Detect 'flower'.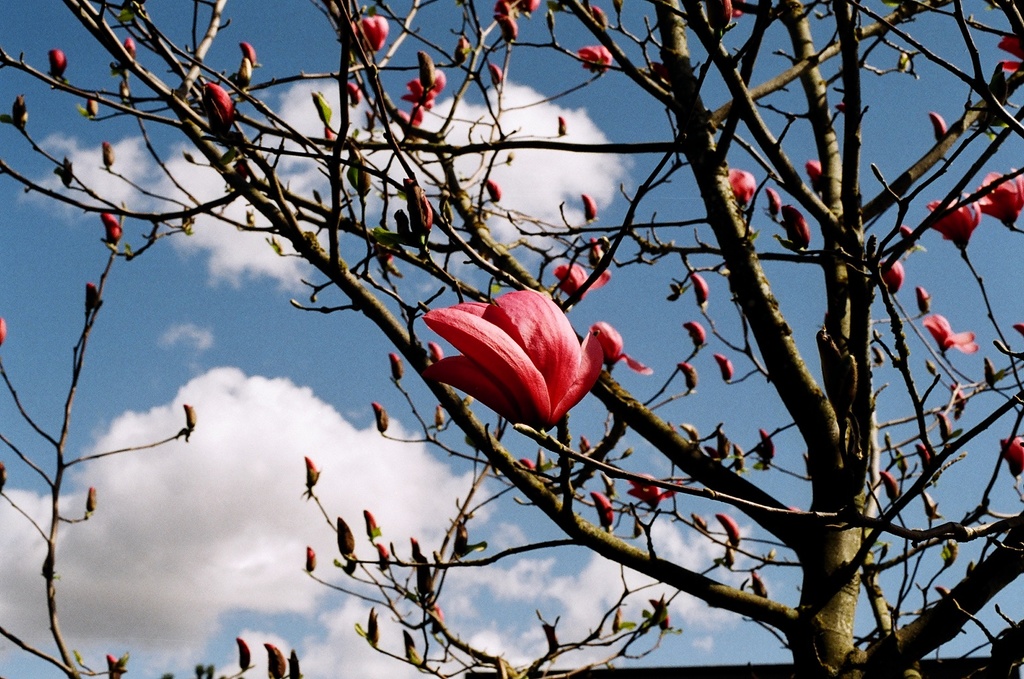
Detected at bbox(406, 530, 422, 558).
